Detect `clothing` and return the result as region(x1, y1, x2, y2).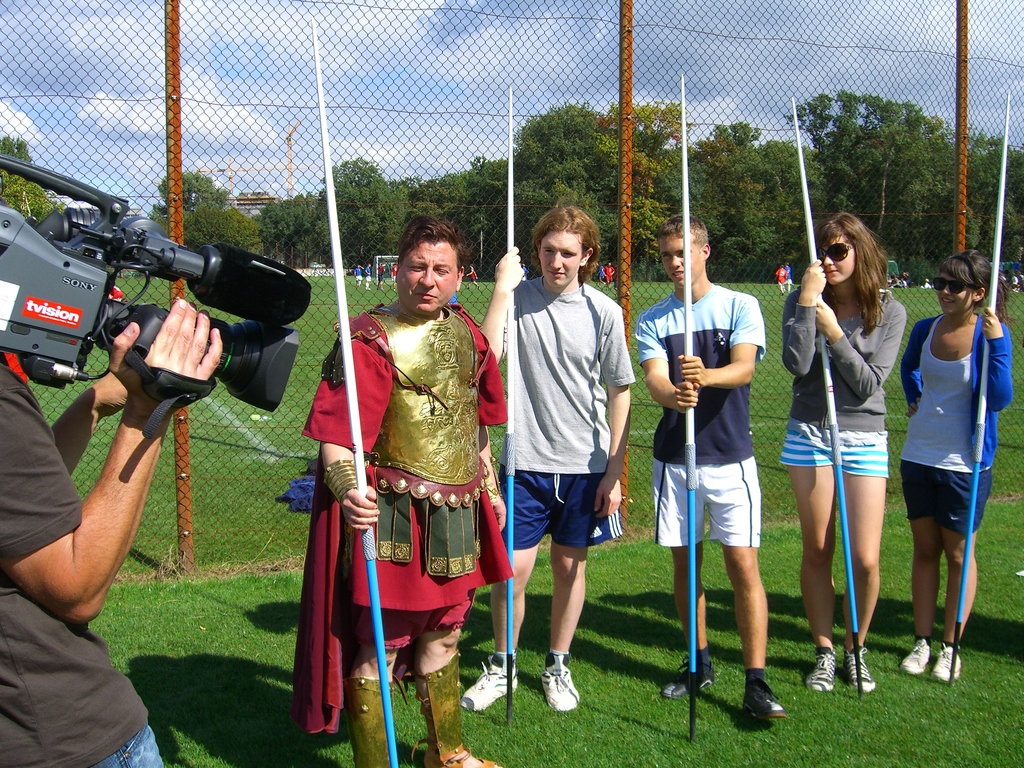
region(330, 258, 508, 697).
